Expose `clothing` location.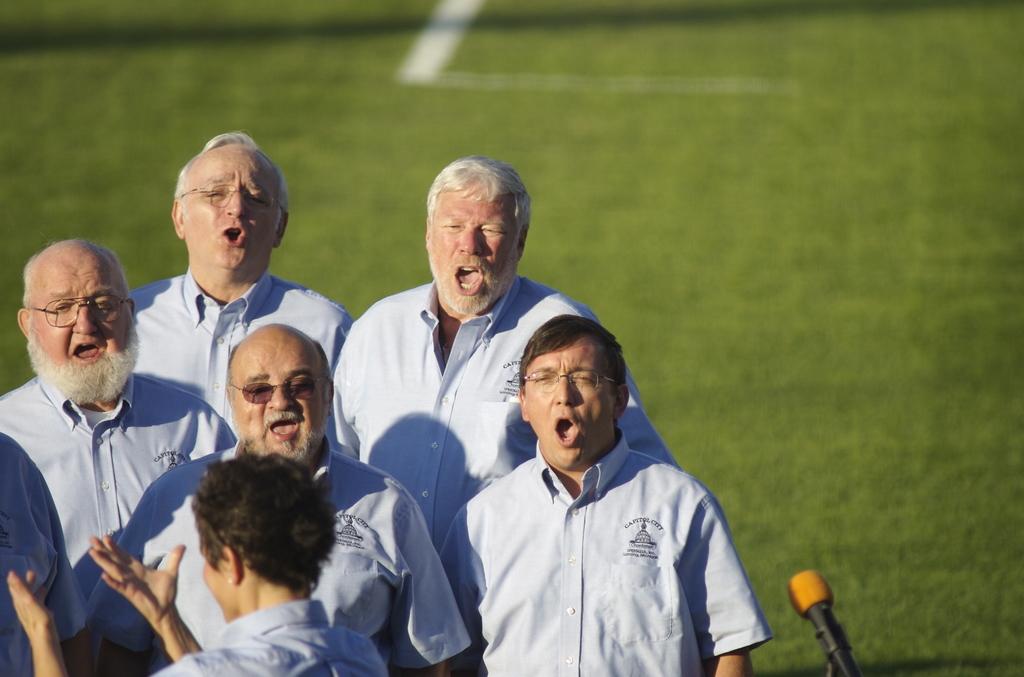
Exposed at 94,425,473,676.
